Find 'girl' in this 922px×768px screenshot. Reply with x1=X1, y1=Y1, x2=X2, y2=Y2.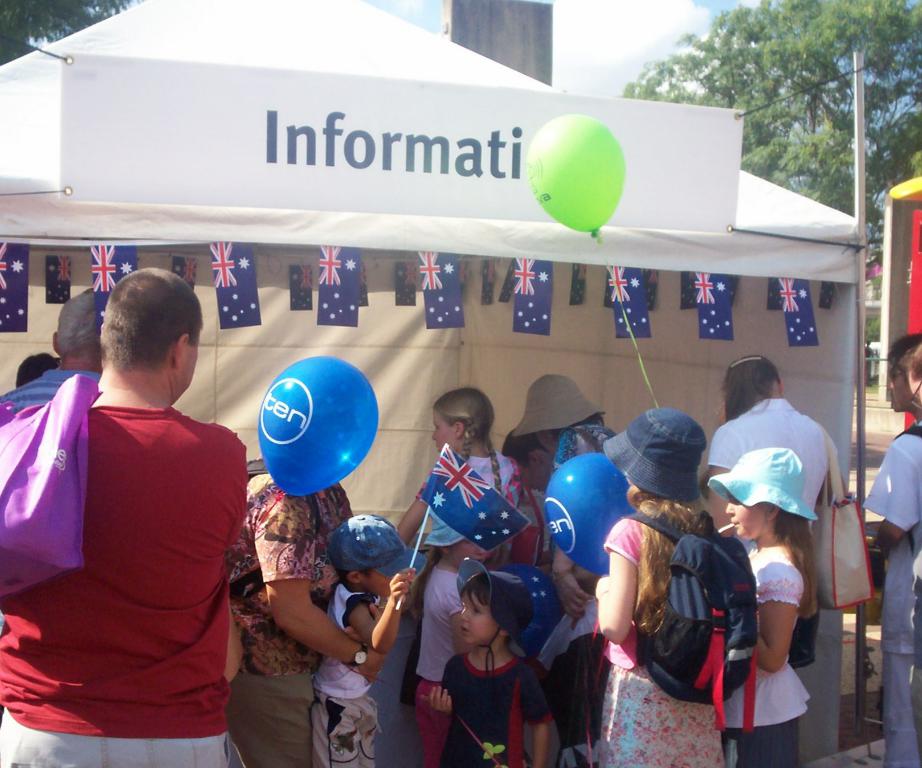
x1=410, y1=508, x2=486, y2=767.
